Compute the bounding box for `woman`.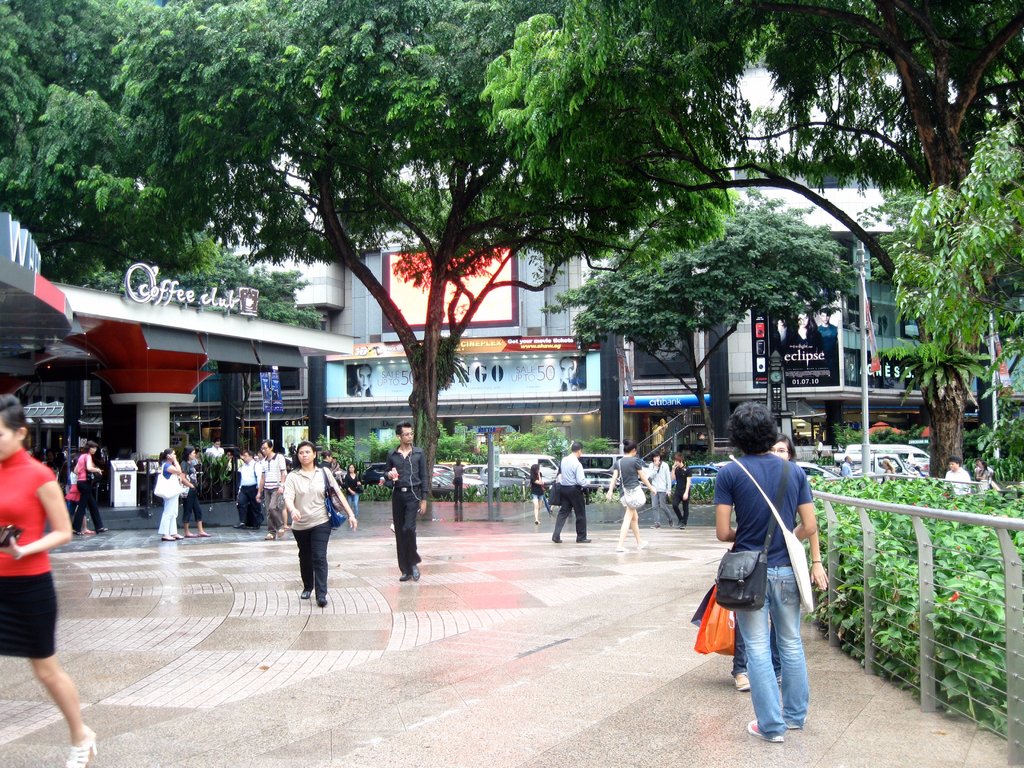
(x1=157, y1=444, x2=191, y2=540).
